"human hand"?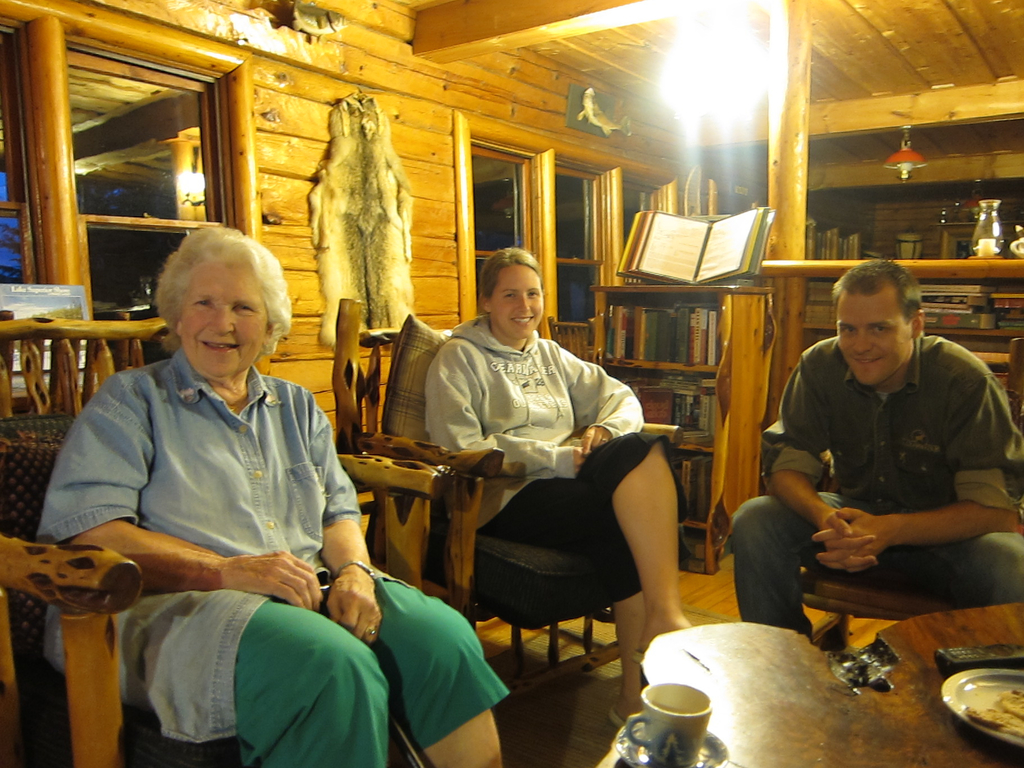
812, 508, 888, 575
